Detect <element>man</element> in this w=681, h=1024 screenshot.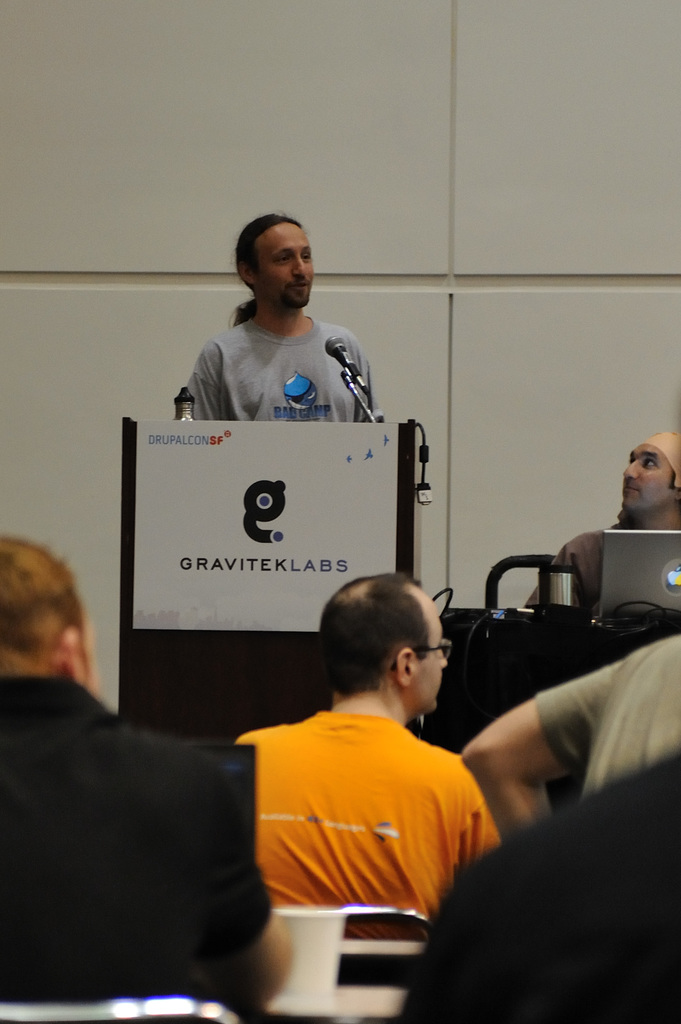
Detection: [0,534,294,1023].
